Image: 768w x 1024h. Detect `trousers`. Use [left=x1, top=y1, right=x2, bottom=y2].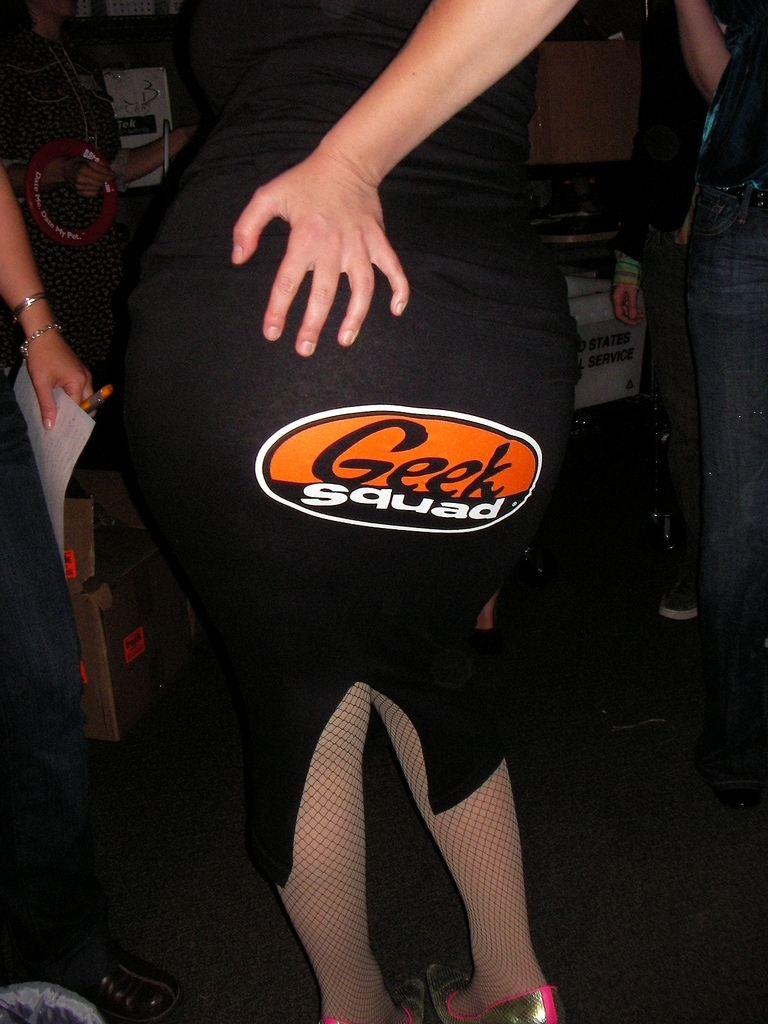
[left=647, top=205, right=686, bottom=549].
